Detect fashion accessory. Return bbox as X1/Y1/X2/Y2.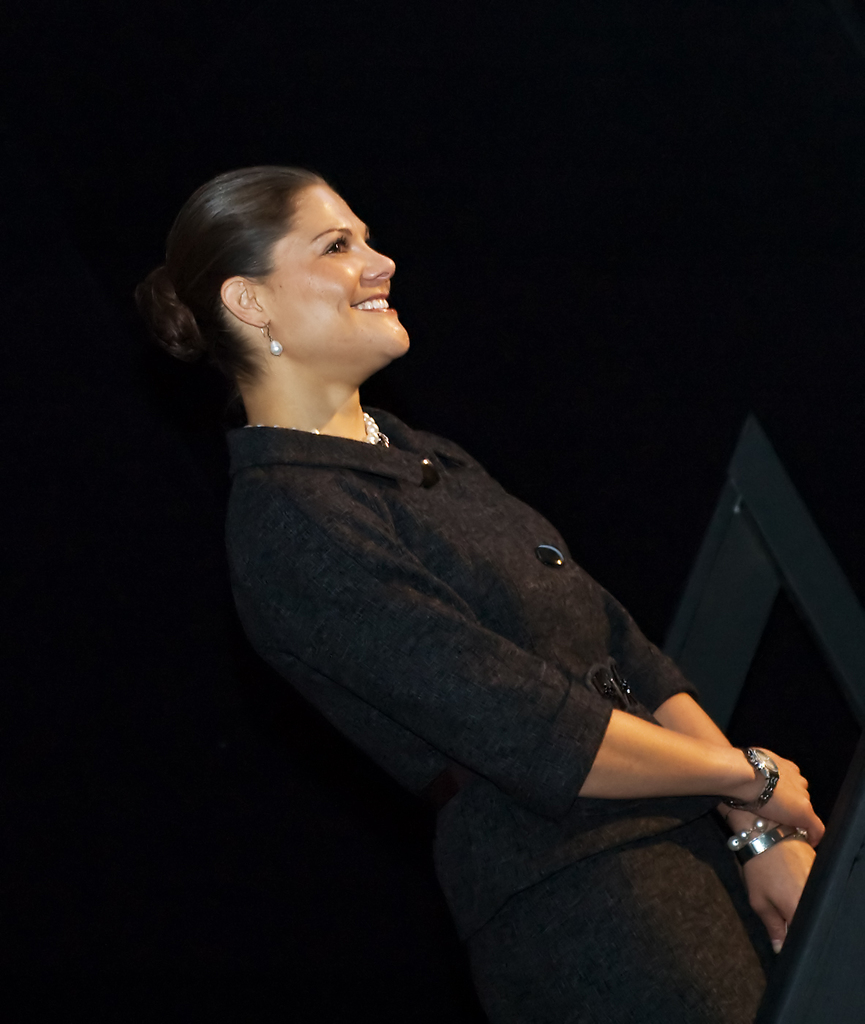
726/819/770/843.
